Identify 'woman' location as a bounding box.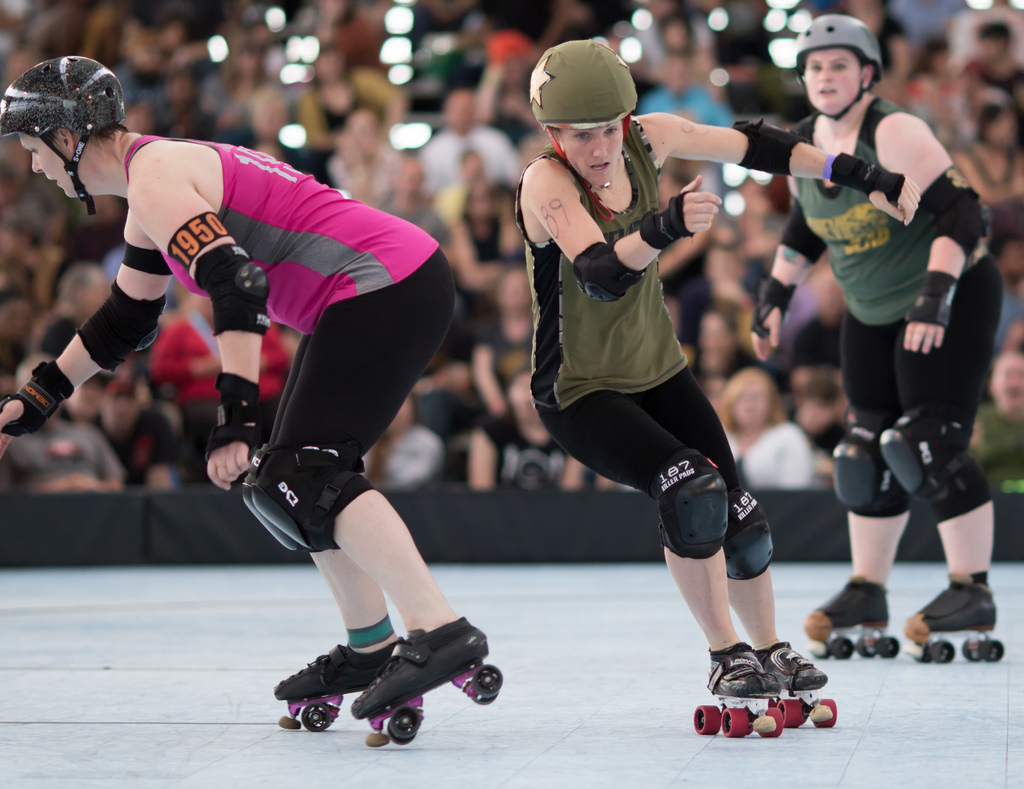
left=0, top=57, right=487, bottom=724.
